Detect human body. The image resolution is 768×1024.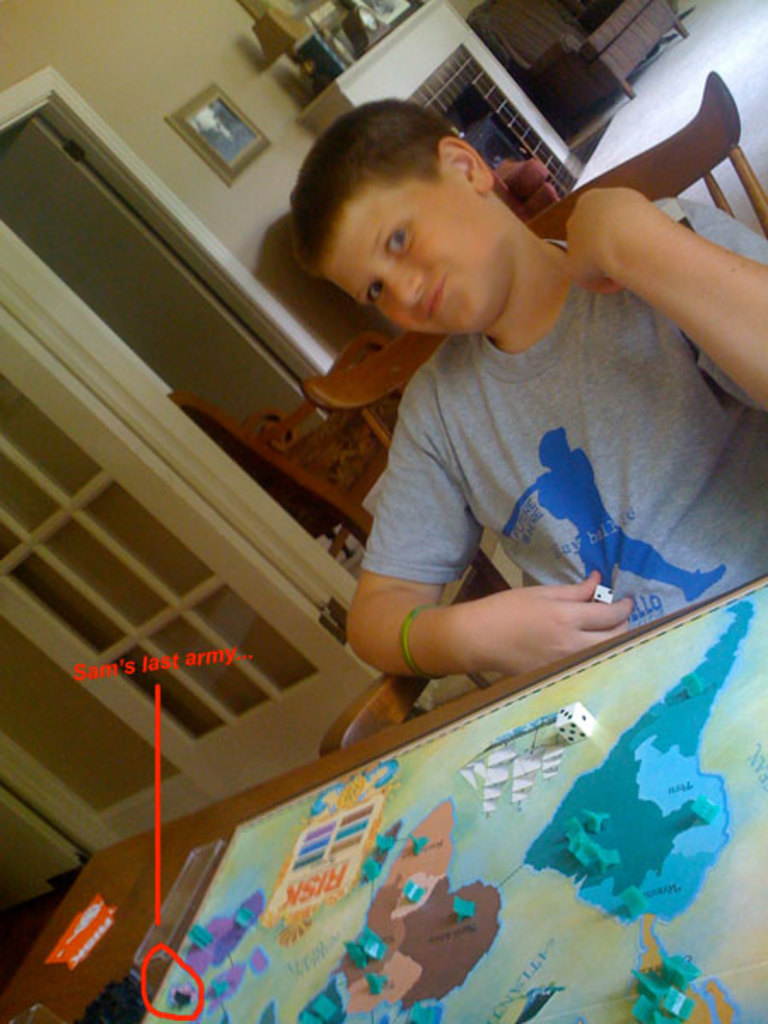
[350, 101, 766, 669].
